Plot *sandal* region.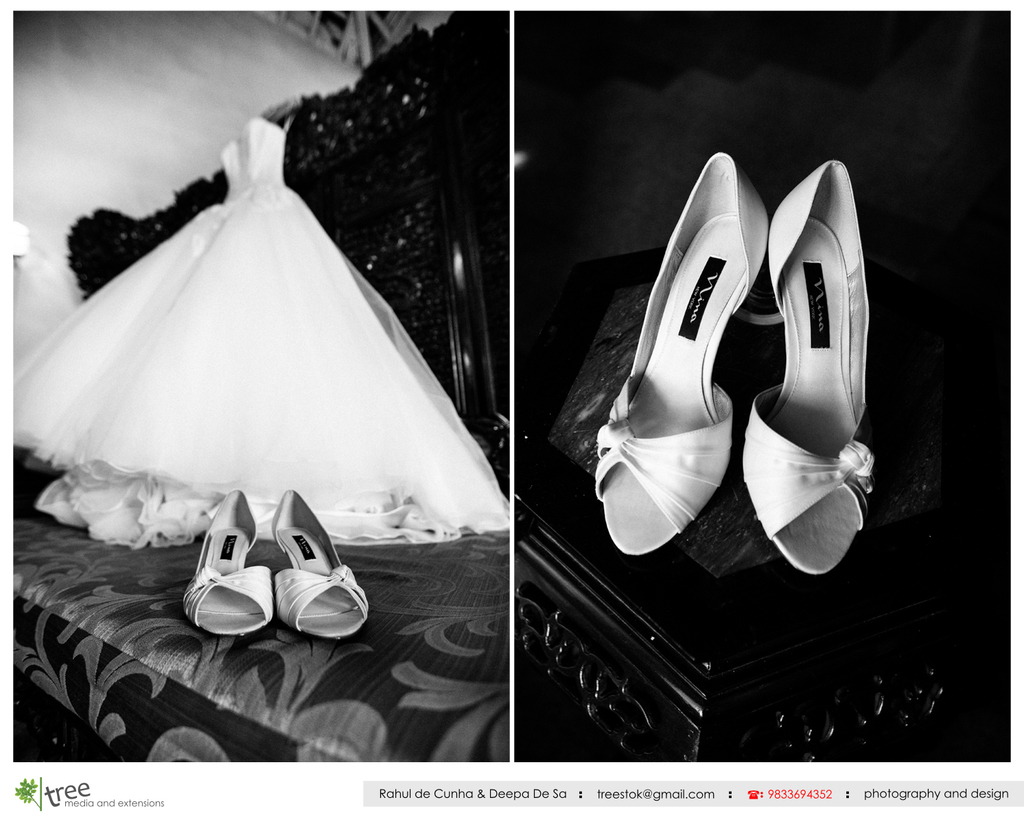
Plotted at pyautogui.locateOnScreen(273, 488, 372, 639).
